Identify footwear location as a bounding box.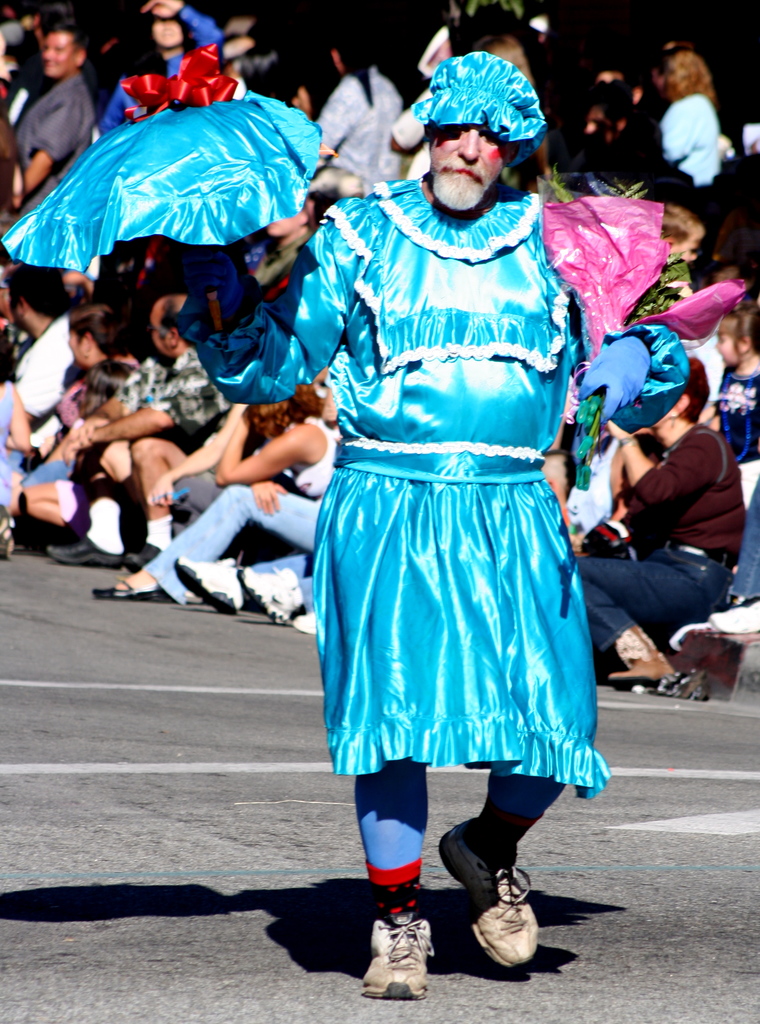
left=608, top=625, right=675, bottom=689.
